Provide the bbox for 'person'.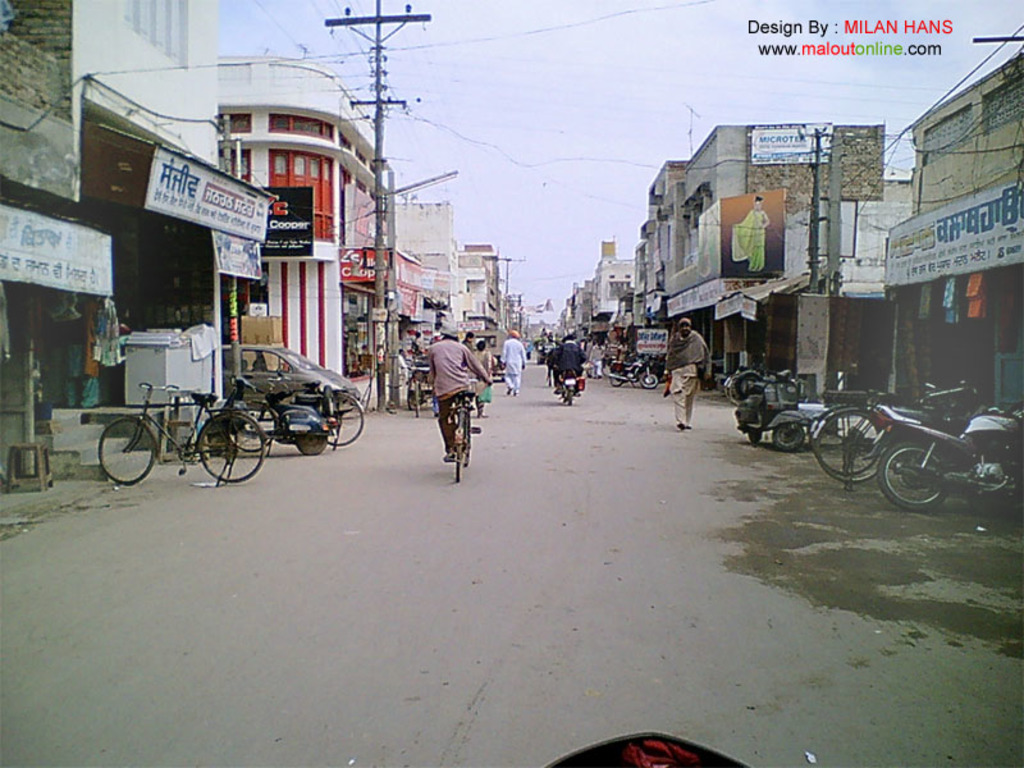
413:323:476:480.
